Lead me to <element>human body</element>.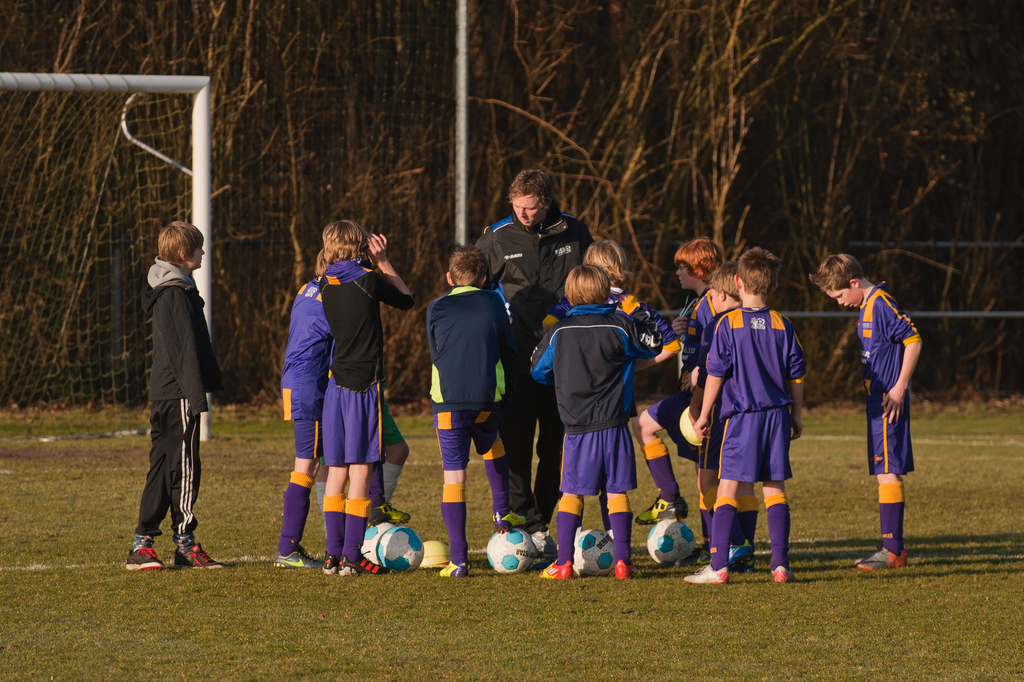
Lead to l=420, t=244, r=514, b=577.
